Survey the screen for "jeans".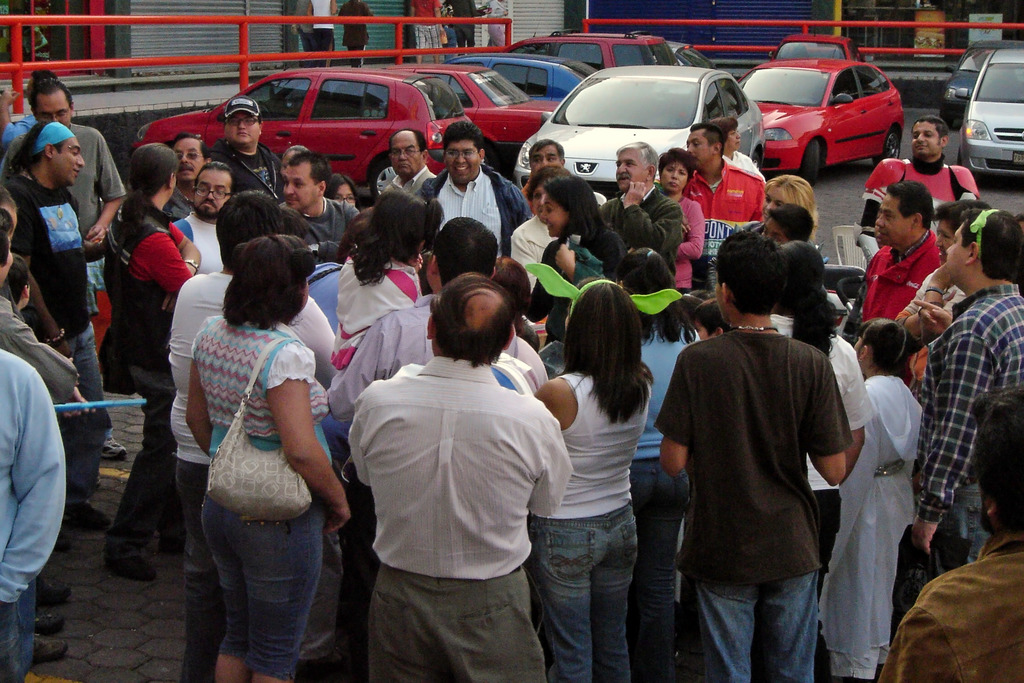
Survey found: <bbox>948, 482, 992, 559</bbox>.
